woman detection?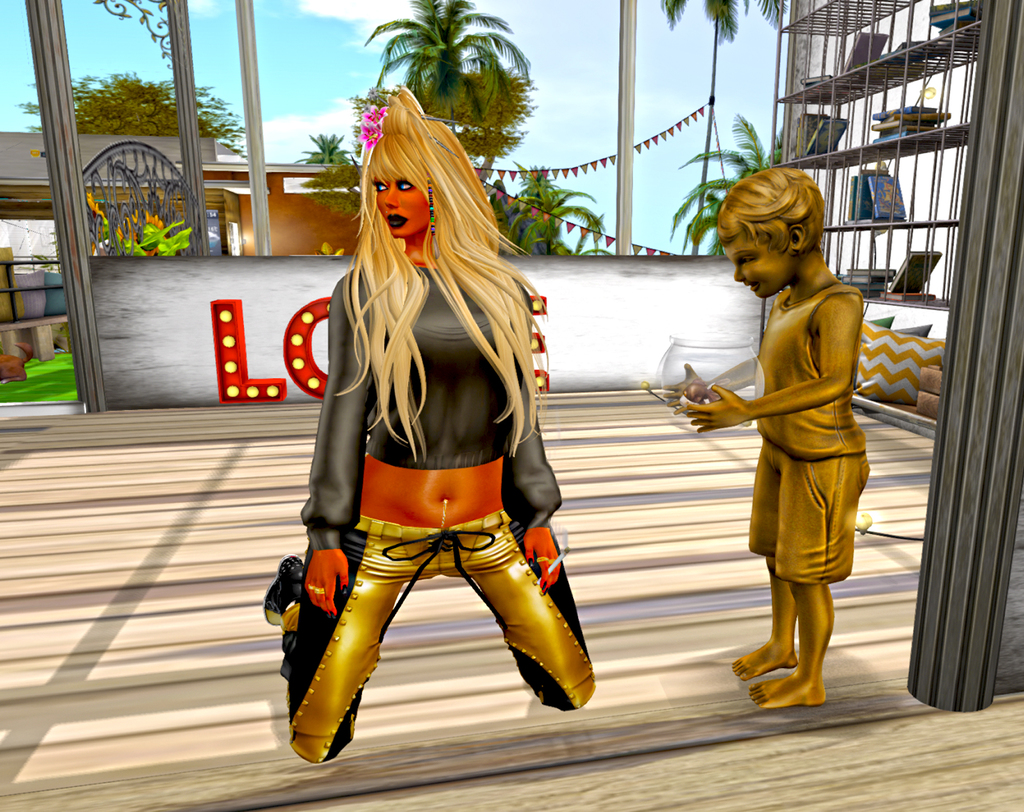
crop(274, 118, 586, 777)
